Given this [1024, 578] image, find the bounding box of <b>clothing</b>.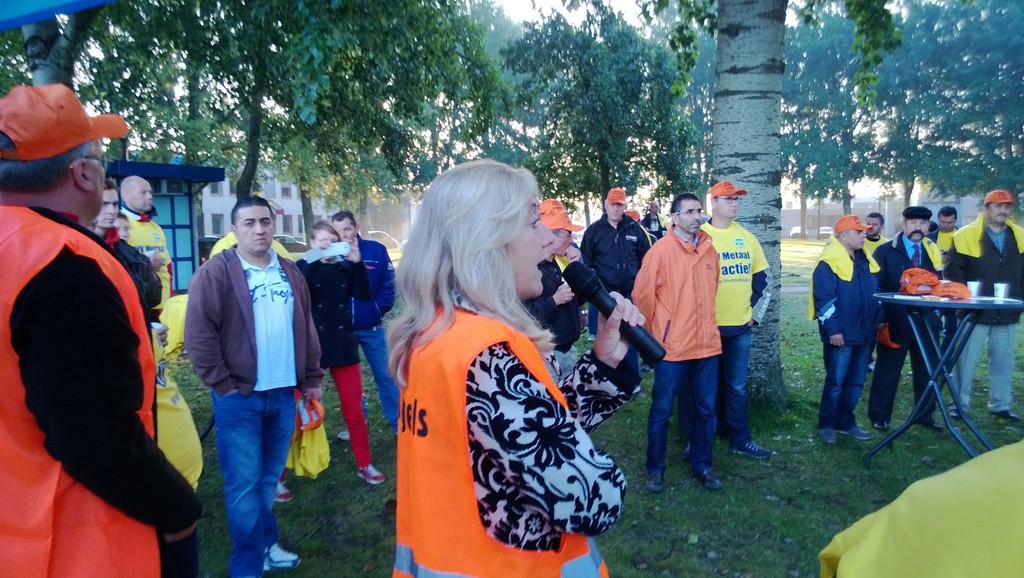
box=[355, 229, 401, 435].
